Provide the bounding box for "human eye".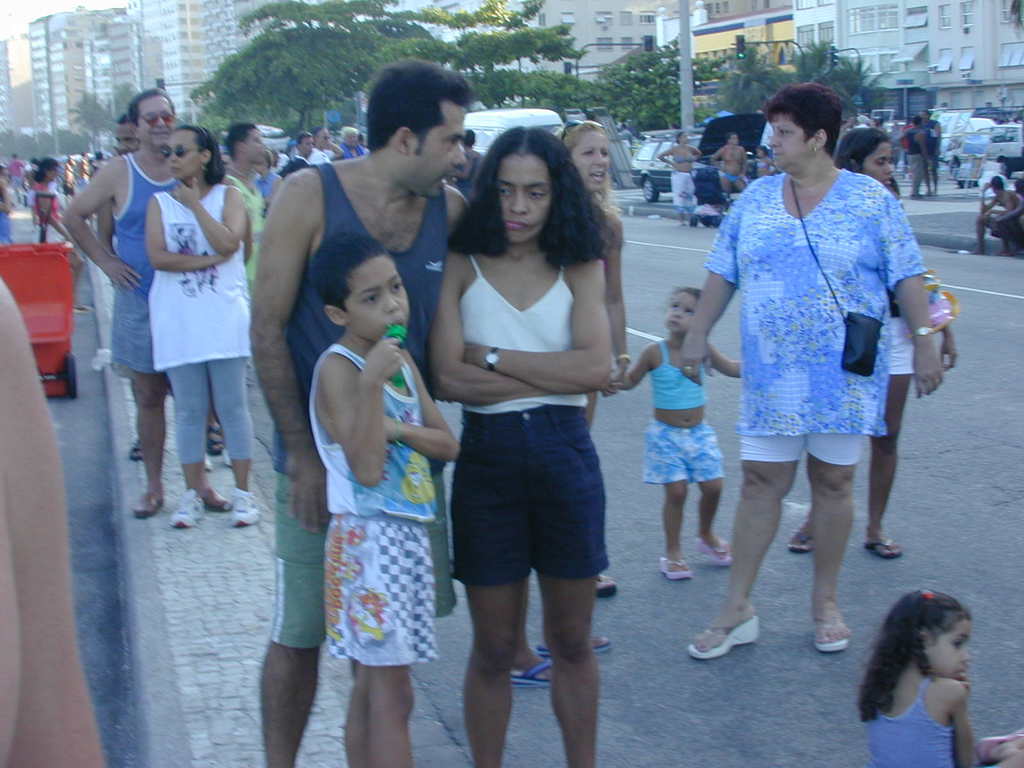
pyautogui.locateOnScreen(499, 186, 517, 198).
